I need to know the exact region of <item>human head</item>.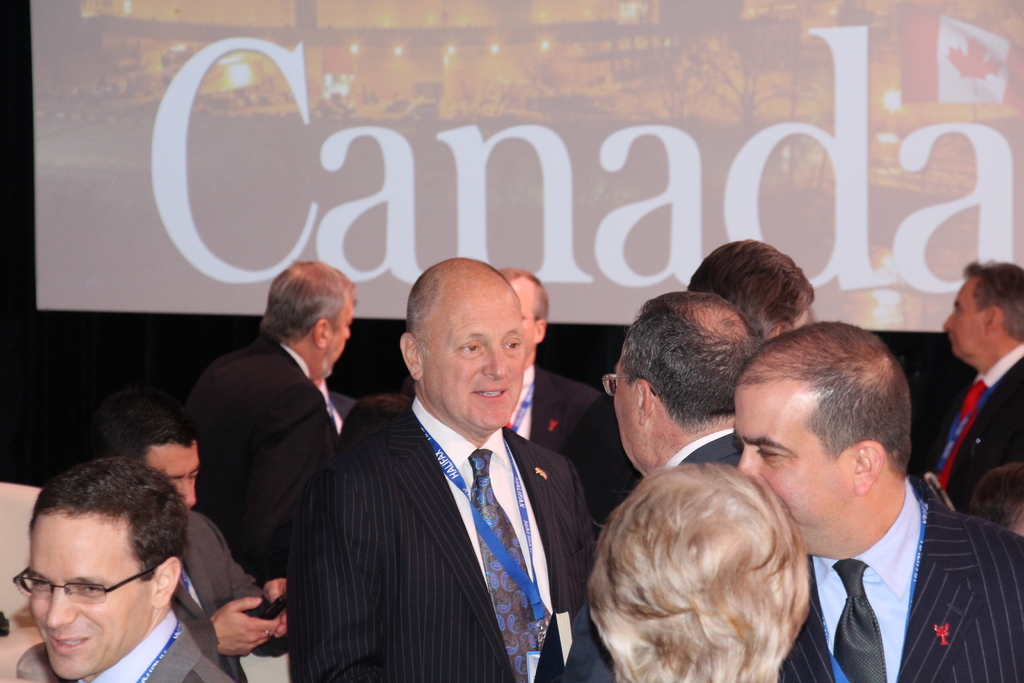
Region: bbox(98, 391, 202, 508).
